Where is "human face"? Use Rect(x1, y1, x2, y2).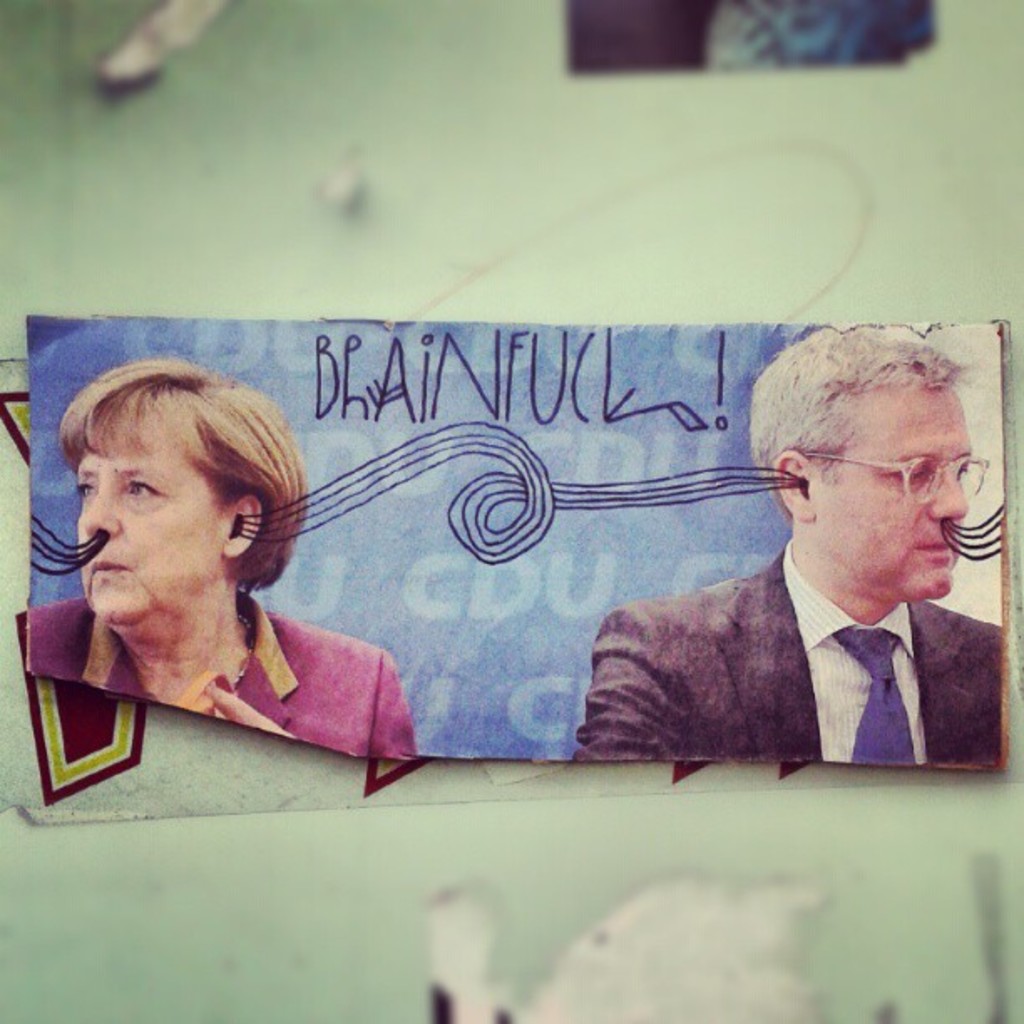
Rect(806, 385, 980, 597).
